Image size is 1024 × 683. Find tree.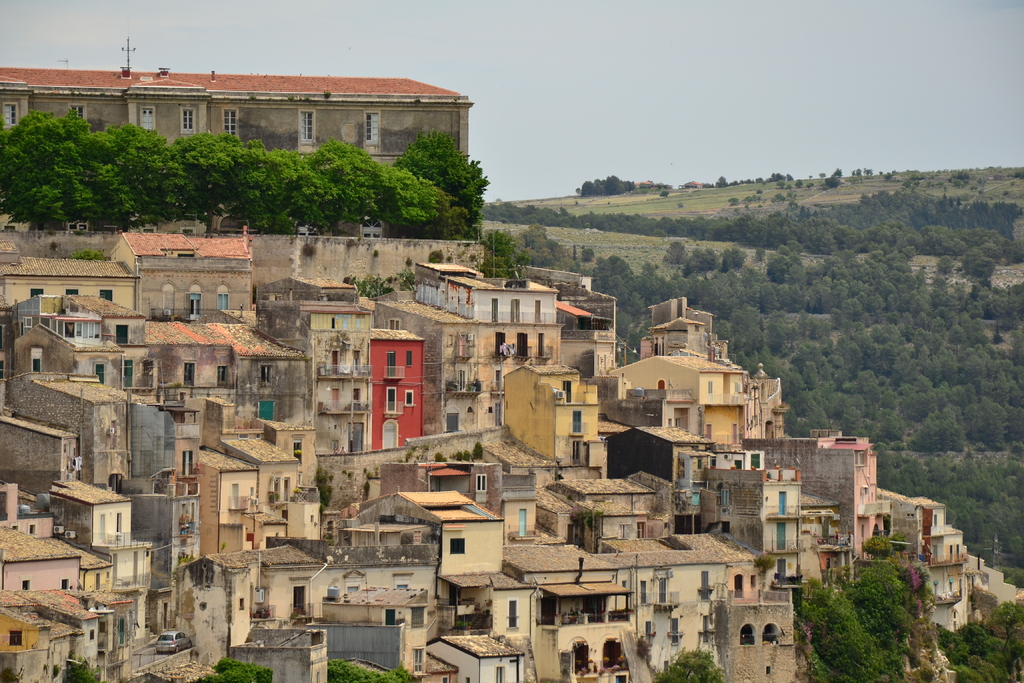
pyautogui.locateOnScreen(207, 660, 273, 682).
